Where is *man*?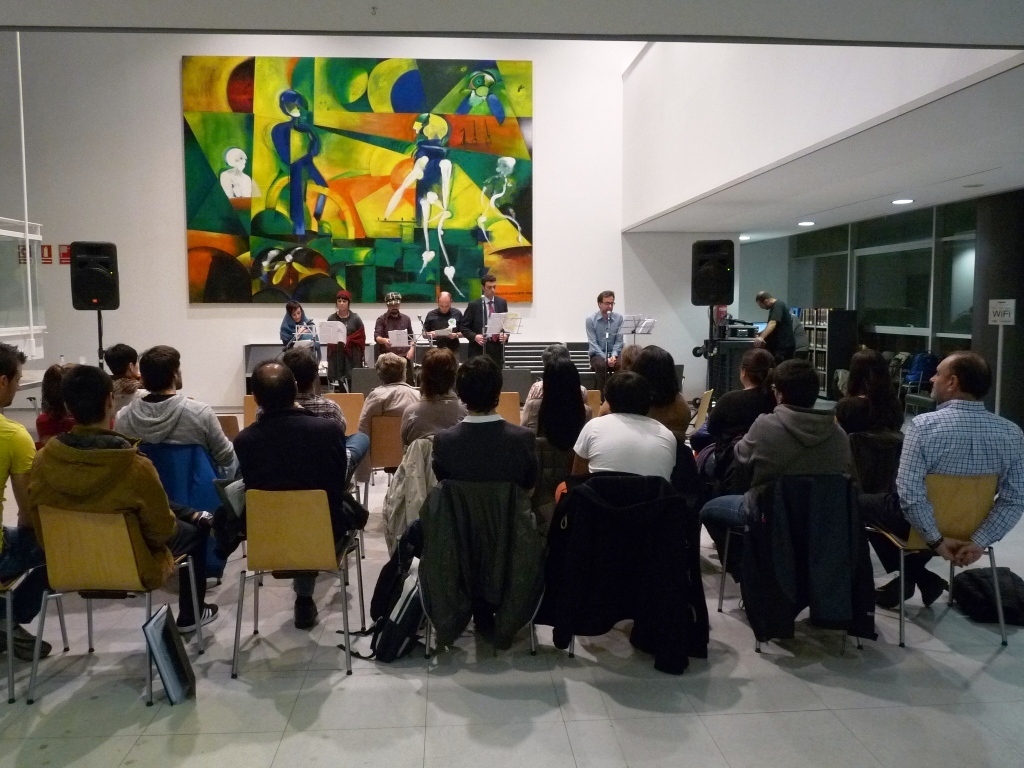
x1=589 y1=288 x2=627 y2=369.
